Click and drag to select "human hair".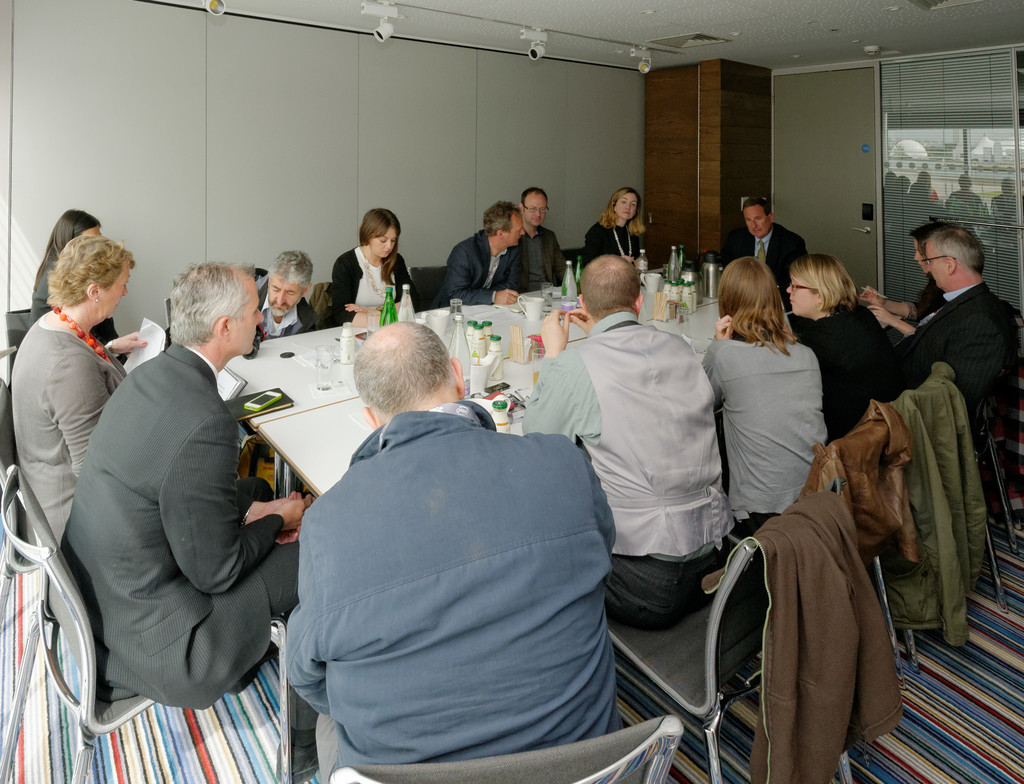
Selection: (x1=354, y1=320, x2=451, y2=412).
